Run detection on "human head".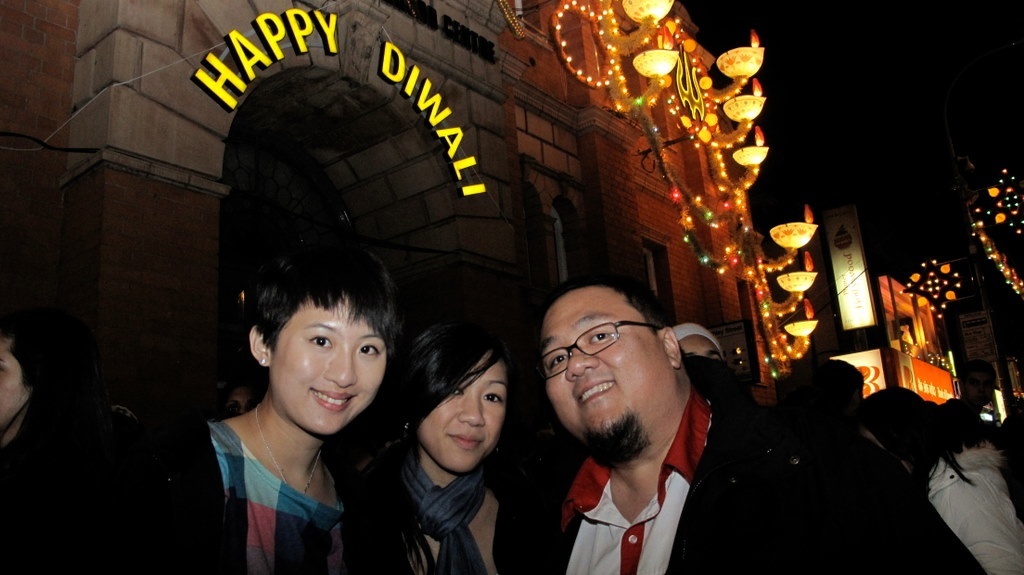
Result: 864, 383, 930, 435.
